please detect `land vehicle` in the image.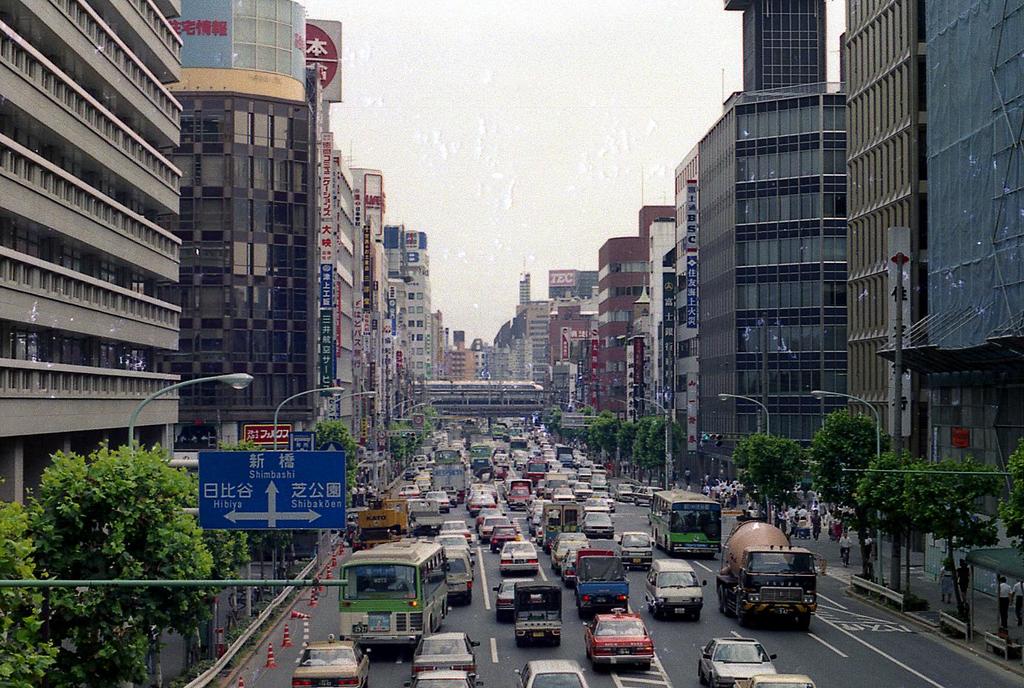
293, 633, 370, 687.
